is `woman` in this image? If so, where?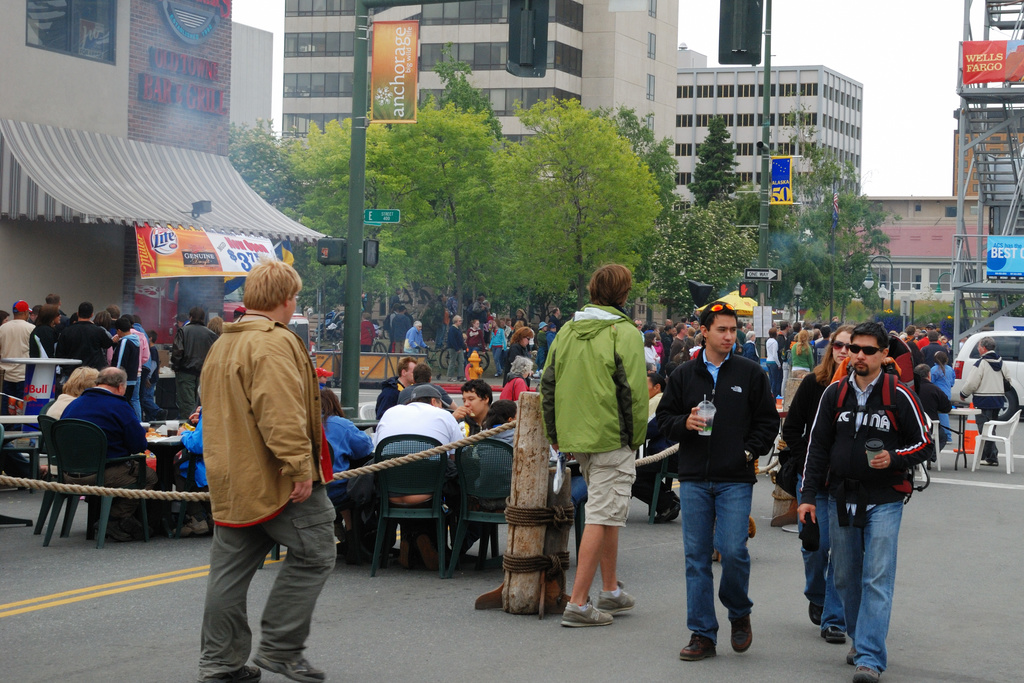
Yes, at (646,329,659,372).
